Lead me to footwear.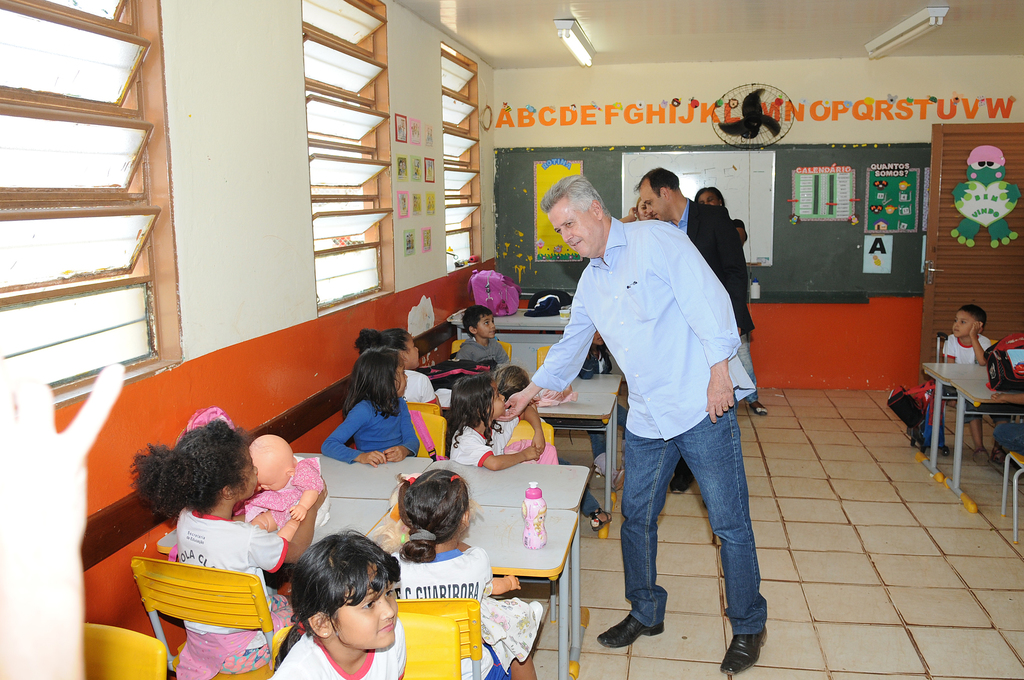
Lead to select_region(589, 506, 614, 528).
